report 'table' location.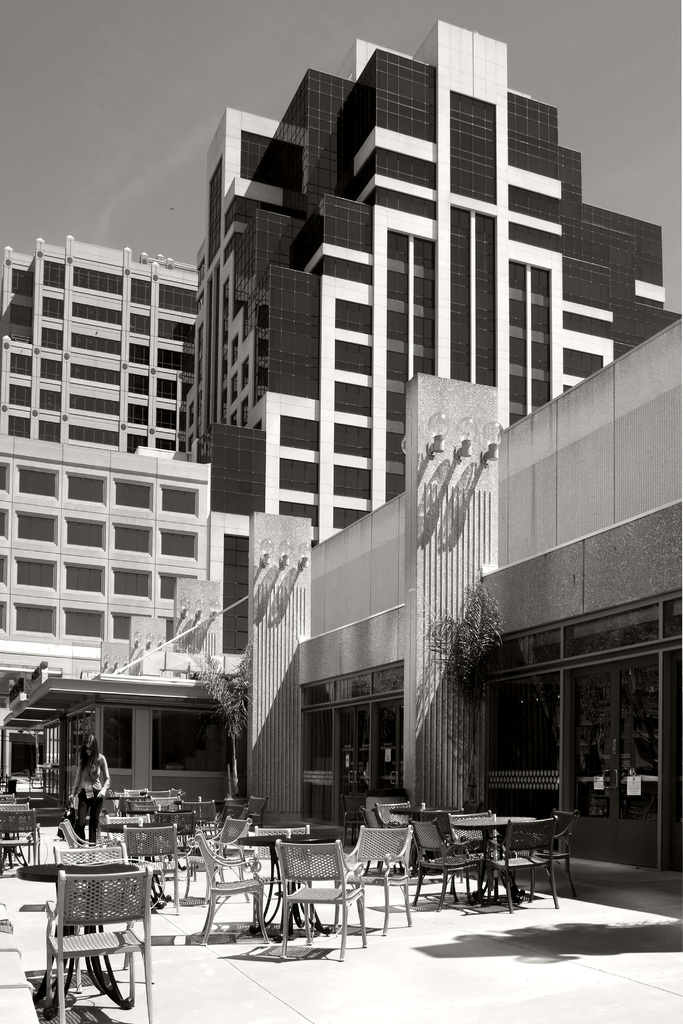
Report: (left=234, top=831, right=346, bottom=945).
